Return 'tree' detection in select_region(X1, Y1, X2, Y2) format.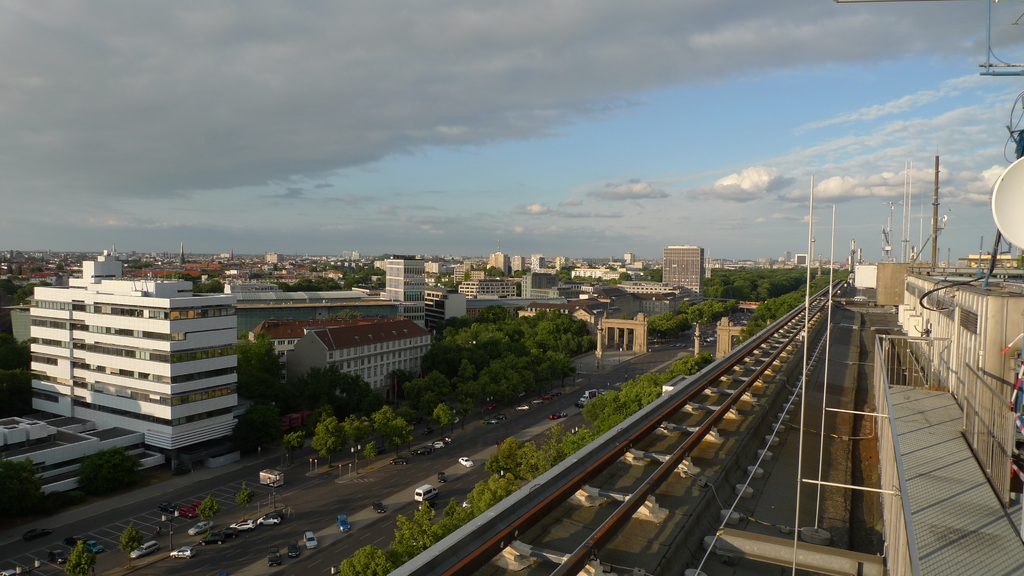
select_region(399, 378, 436, 407).
